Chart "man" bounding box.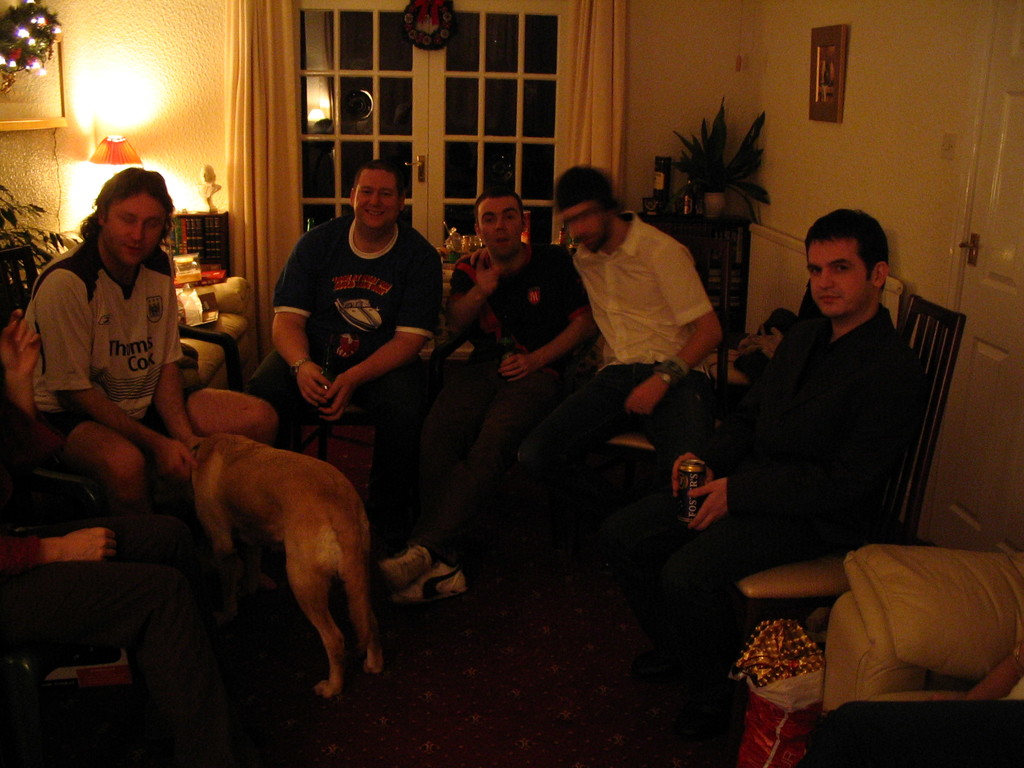
Charted: <box>269,140,428,547</box>.
